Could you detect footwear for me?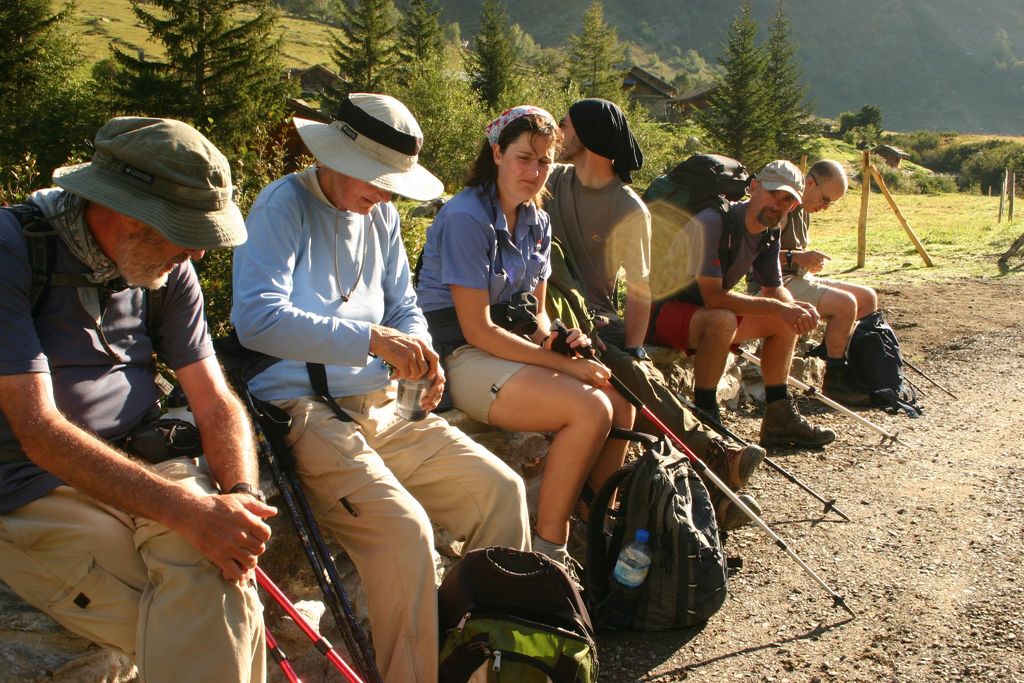
Detection result: box(539, 554, 588, 593).
